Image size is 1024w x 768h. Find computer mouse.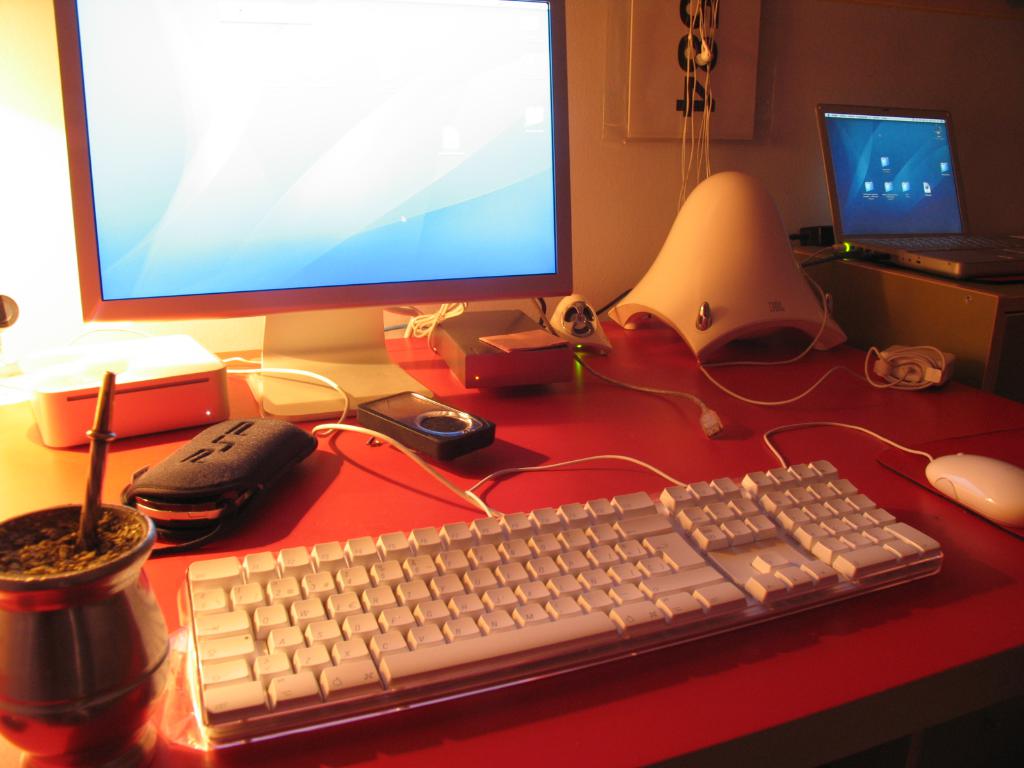
x1=924 y1=448 x2=1023 y2=529.
